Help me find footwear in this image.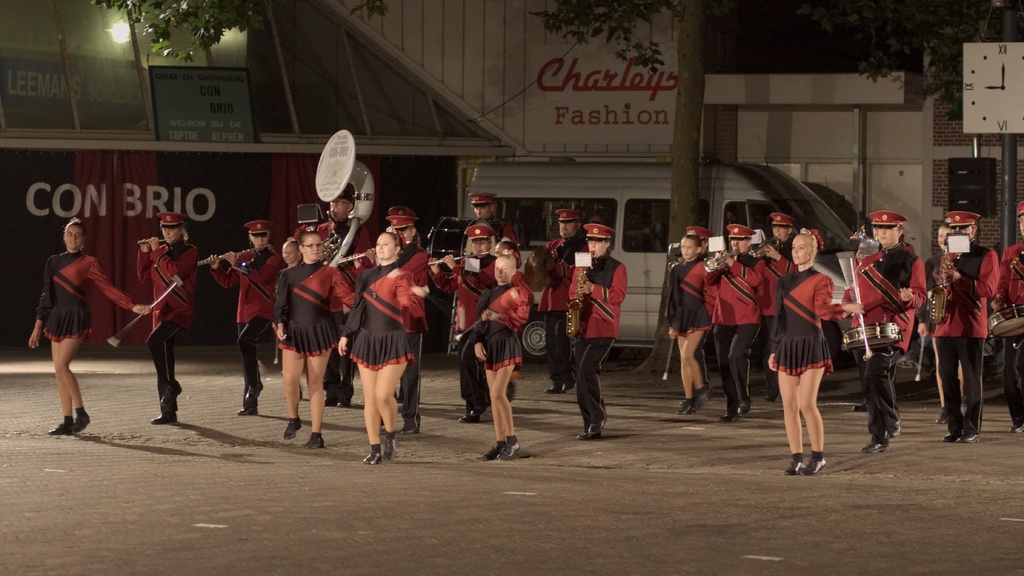
Found it: 938:413:947:424.
